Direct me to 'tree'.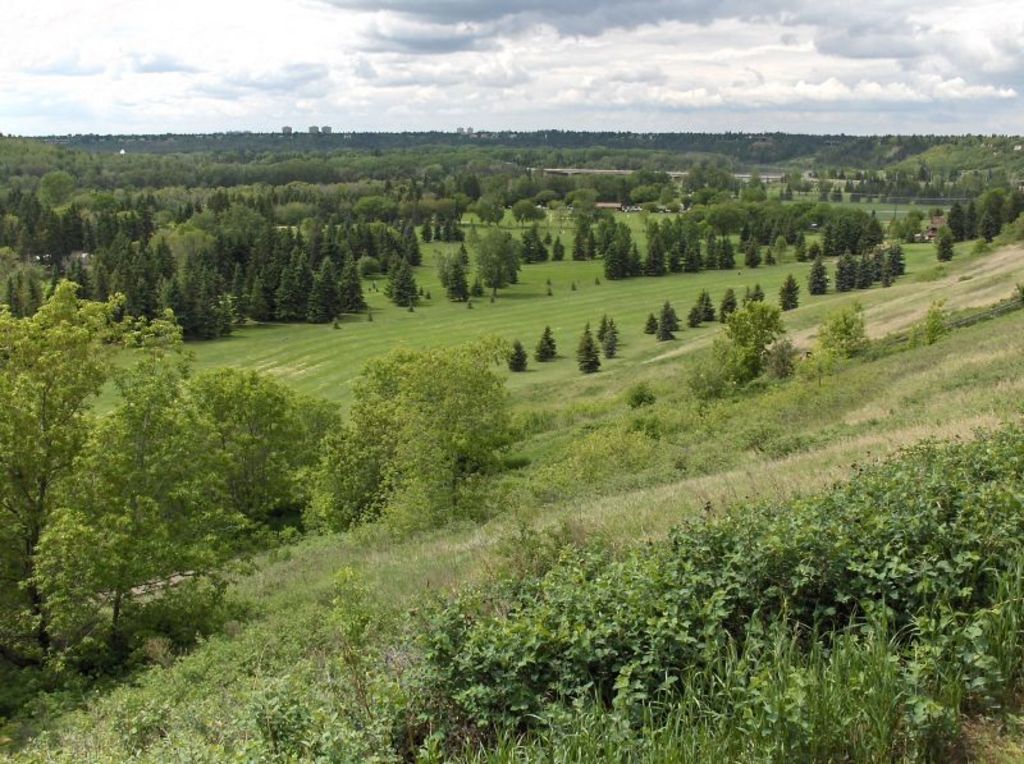
Direction: rect(439, 253, 468, 307).
